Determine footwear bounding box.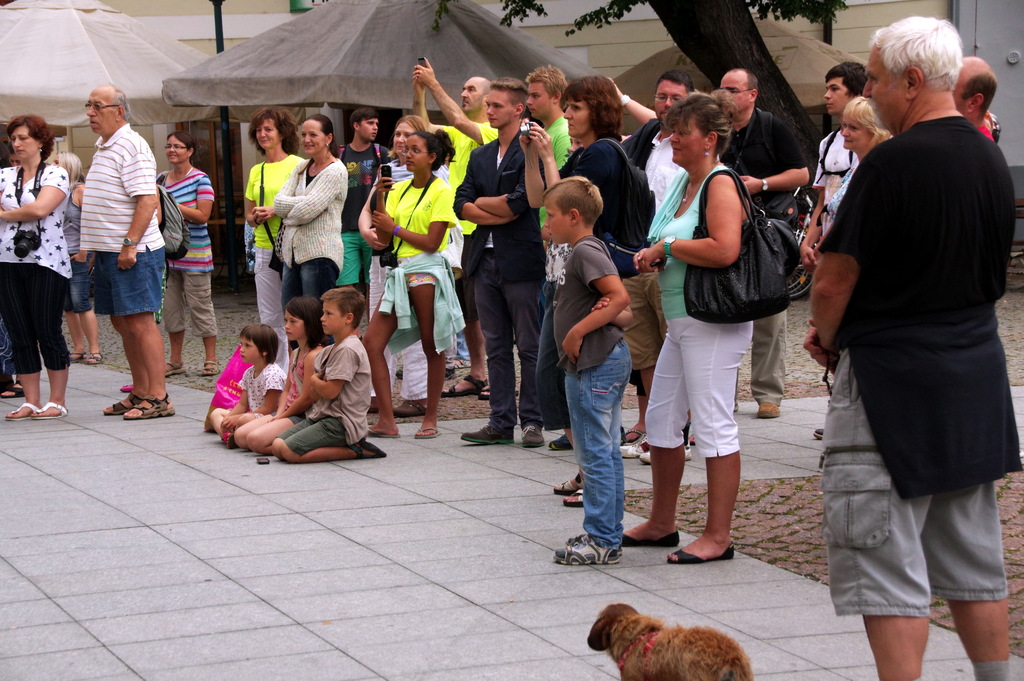
Determined: <box>412,419,444,439</box>.
